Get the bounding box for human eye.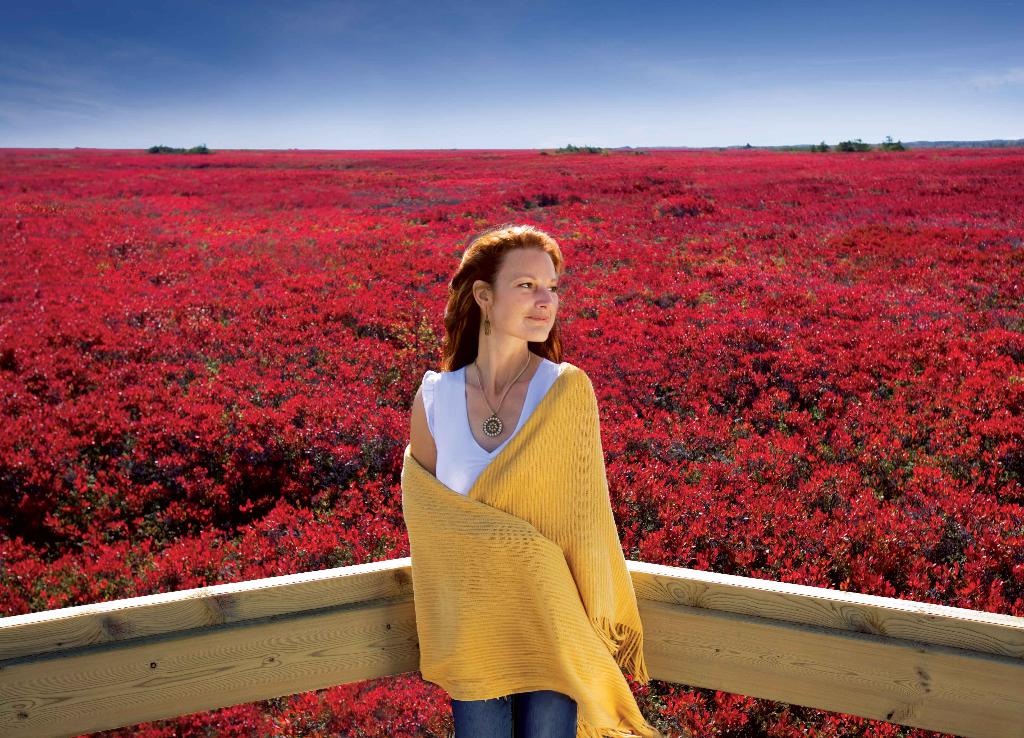
locate(516, 277, 535, 291).
